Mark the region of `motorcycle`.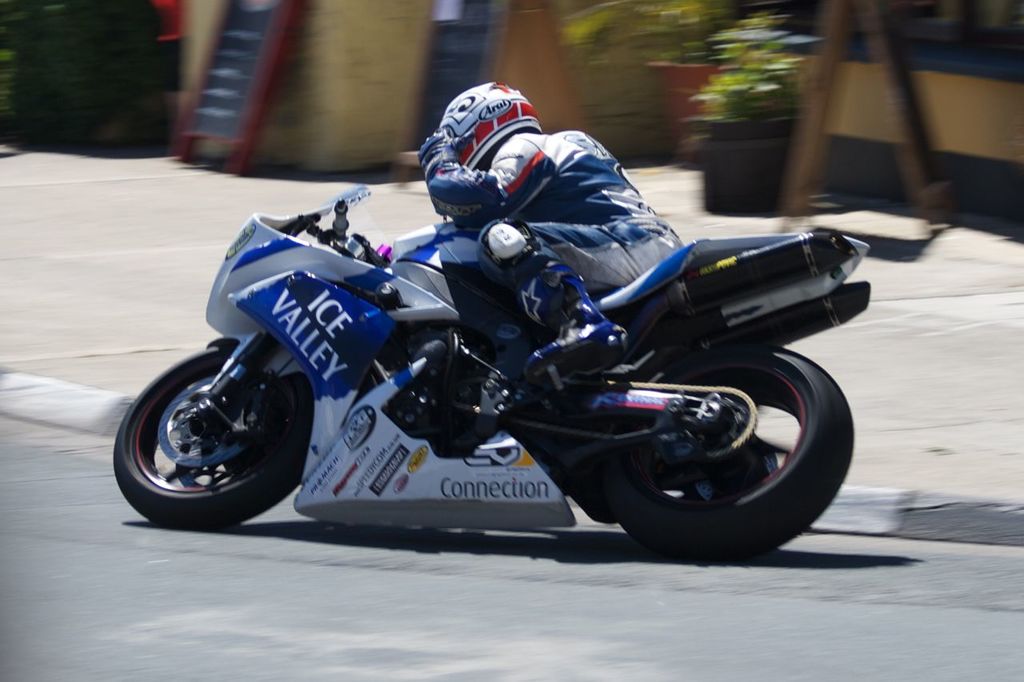
Region: pyautogui.locateOnScreen(113, 187, 870, 551).
